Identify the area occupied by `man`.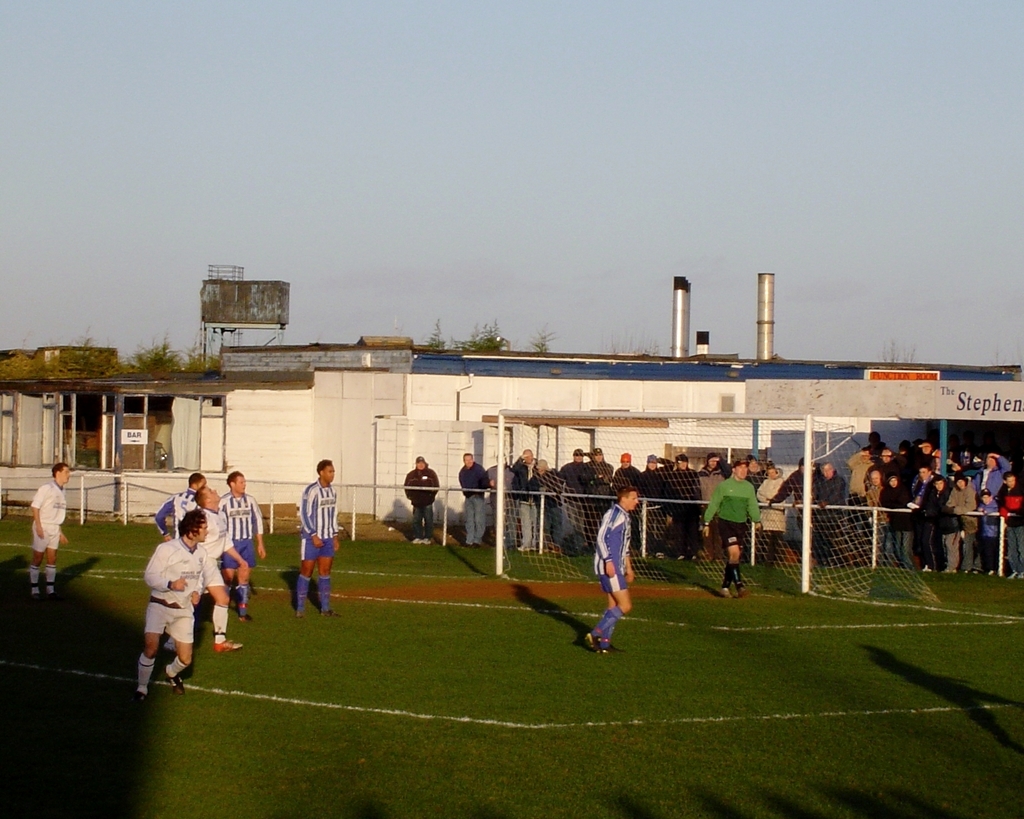
Area: (401,453,436,543).
